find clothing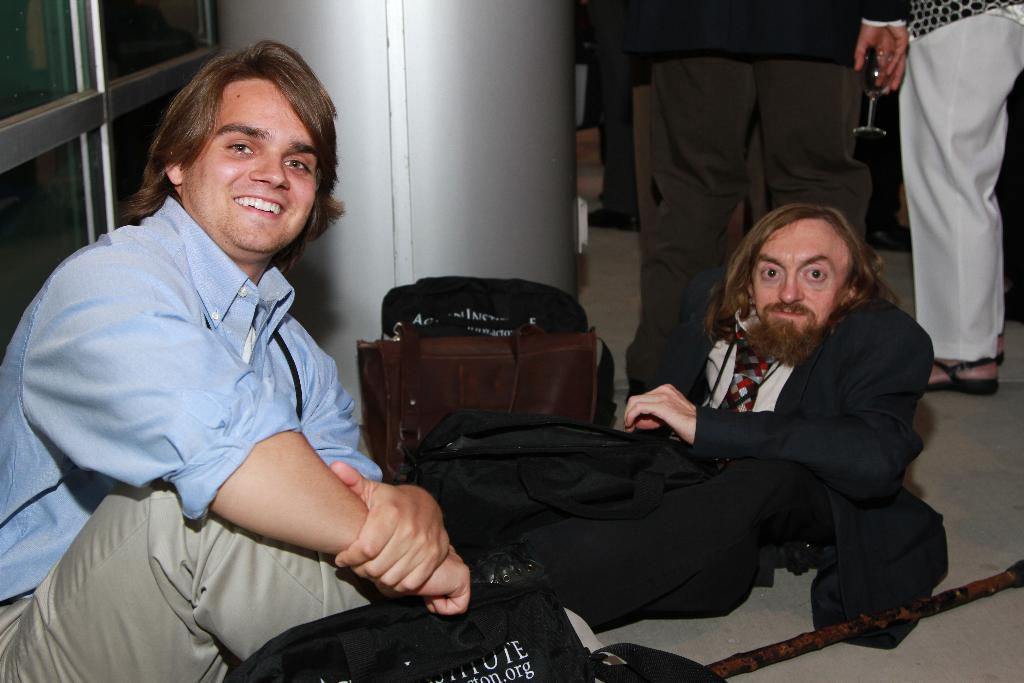
{"left": 621, "top": 0, "right": 915, "bottom": 401}
